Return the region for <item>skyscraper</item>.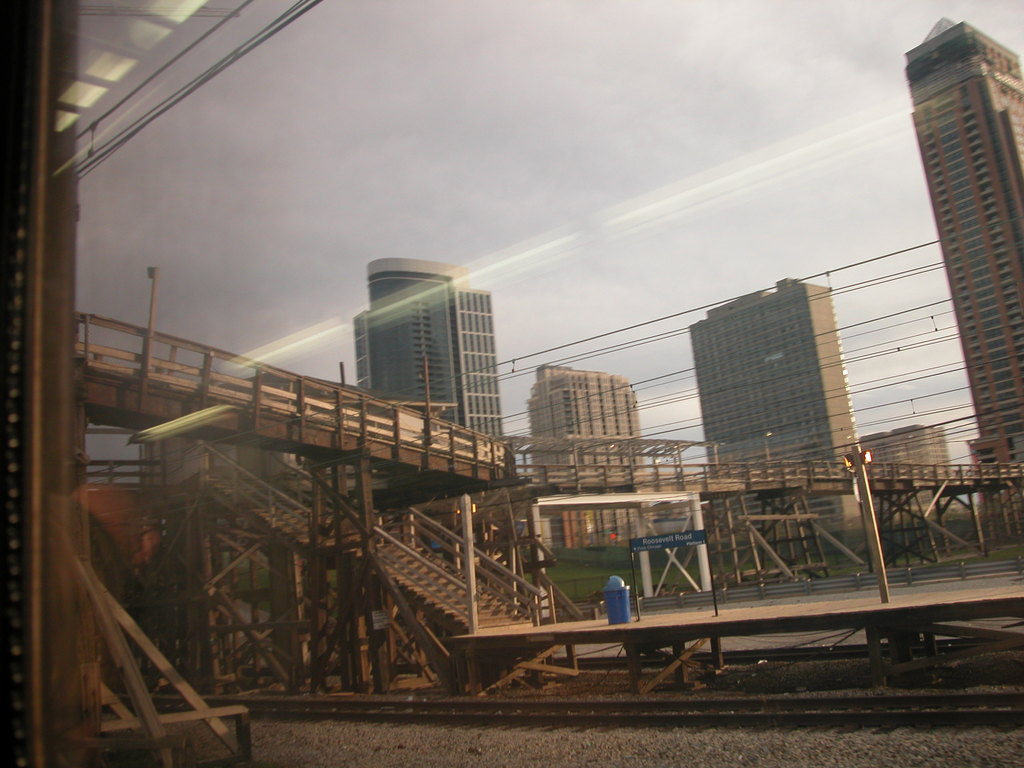
[left=355, top=260, right=500, bottom=447].
